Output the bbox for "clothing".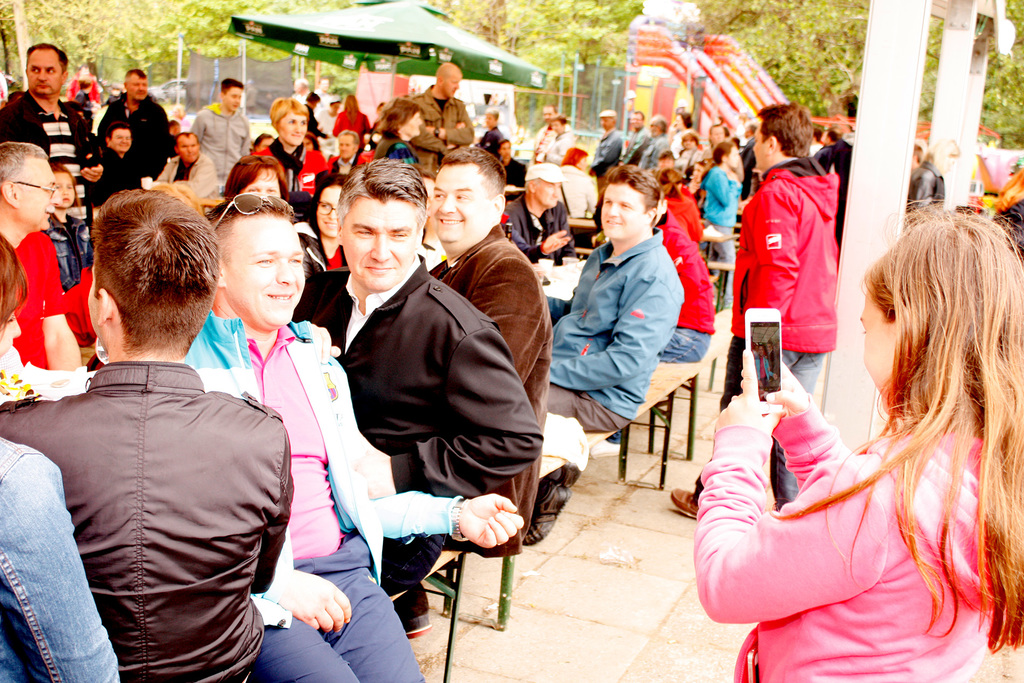
bbox=[314, 104, 337, 129].
